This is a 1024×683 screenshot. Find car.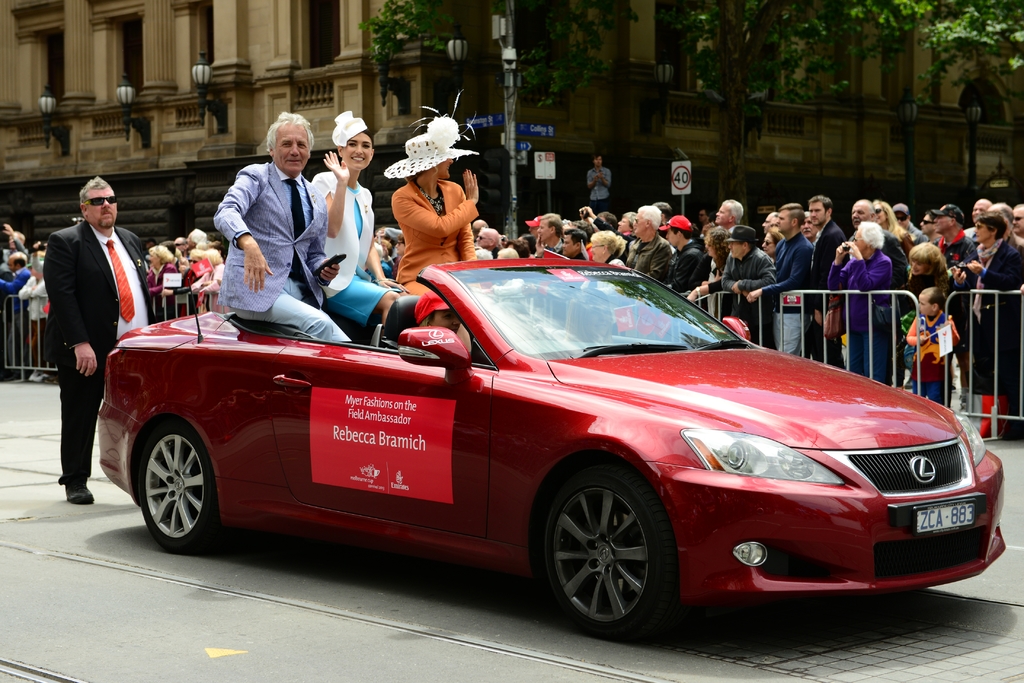
Bounding box: bbox=[74, 255, 1003, 636].
